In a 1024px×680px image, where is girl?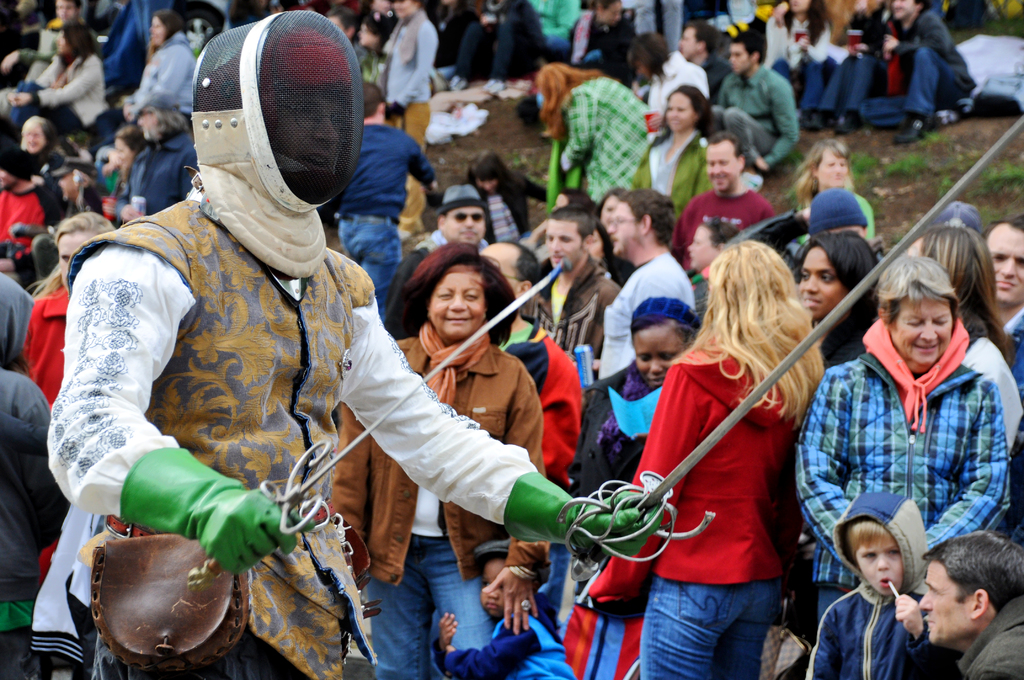
(x1=589, y1=240, x2=826, y2=677).
